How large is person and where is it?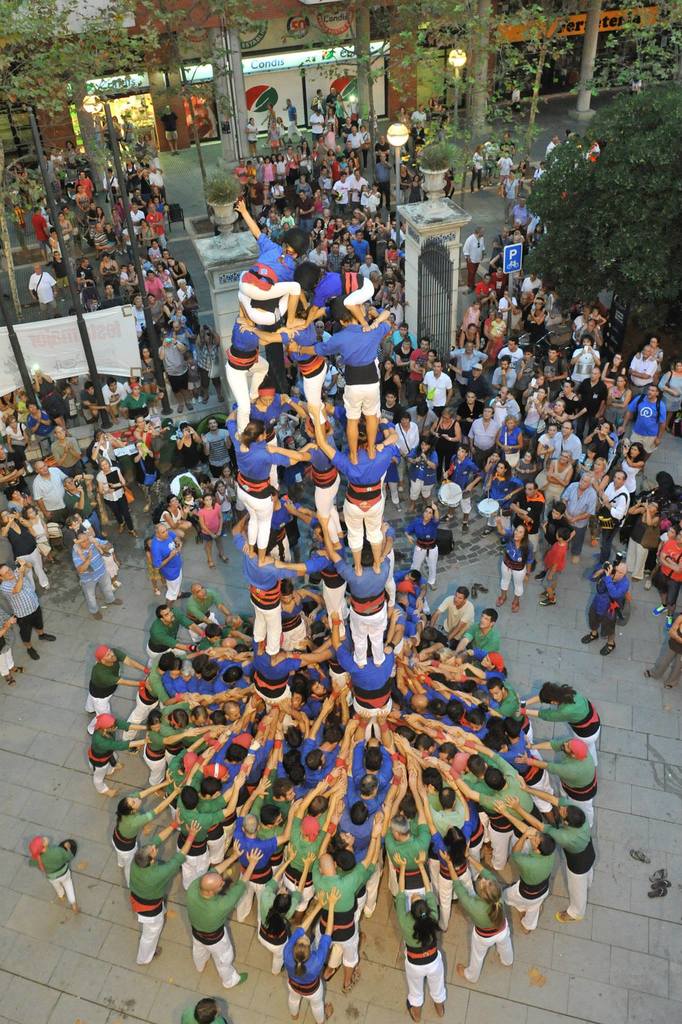
Bounding box: 100, 376, 128, 419.
